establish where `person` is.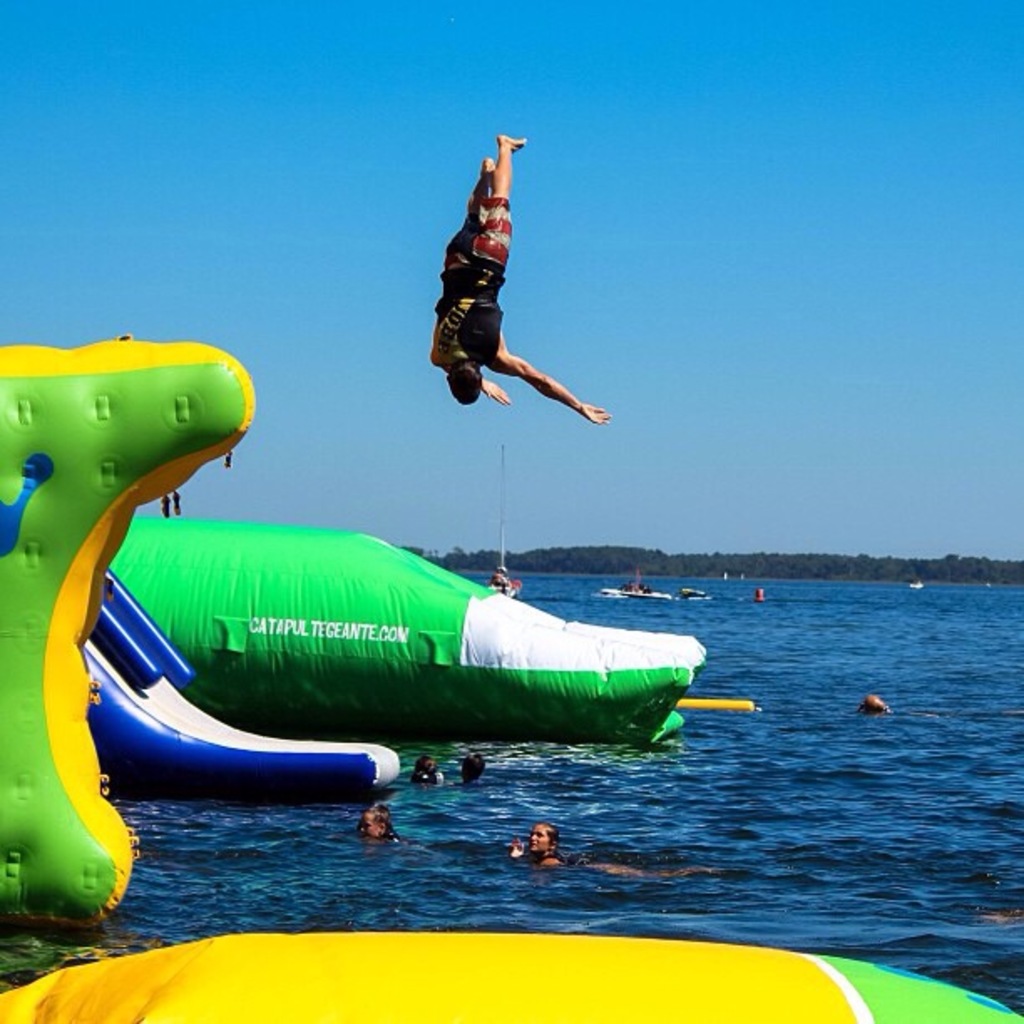
Established at <region>425, 141, 540, 448</region>.
